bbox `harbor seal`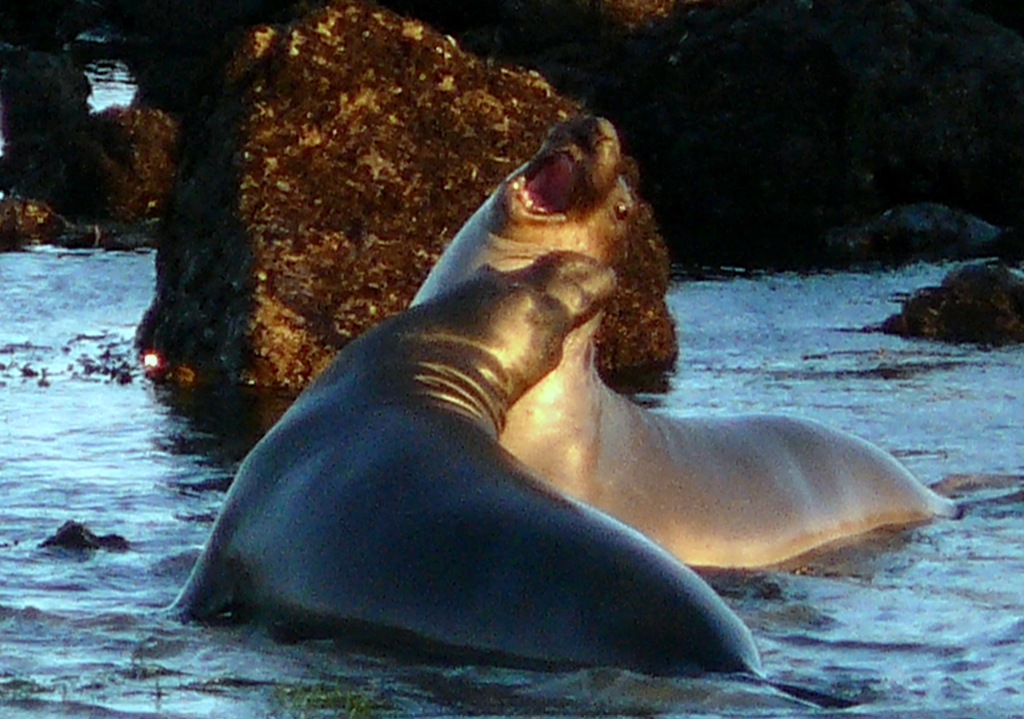
x1=168 y1=244 x2=773 y2=679
